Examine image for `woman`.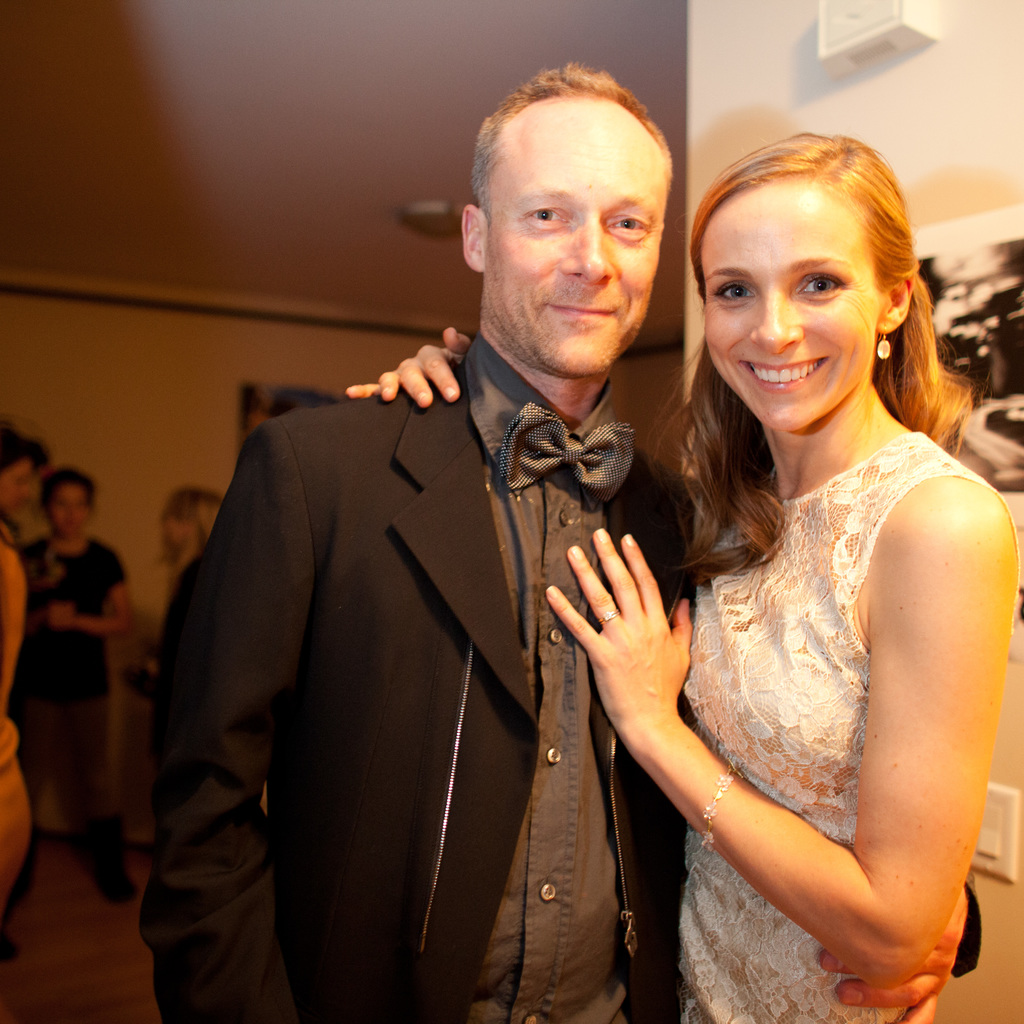
Examination result: (344,126,1023,1023).
